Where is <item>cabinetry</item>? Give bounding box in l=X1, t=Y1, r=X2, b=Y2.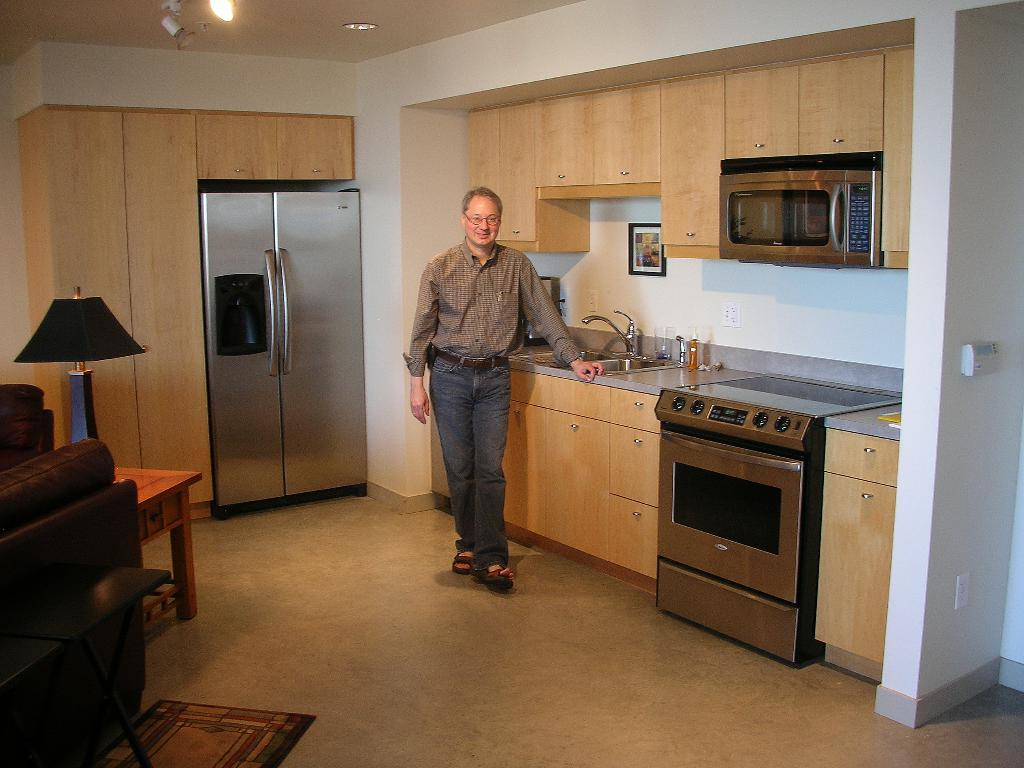
l=504, t=376, r=605, b=427.
